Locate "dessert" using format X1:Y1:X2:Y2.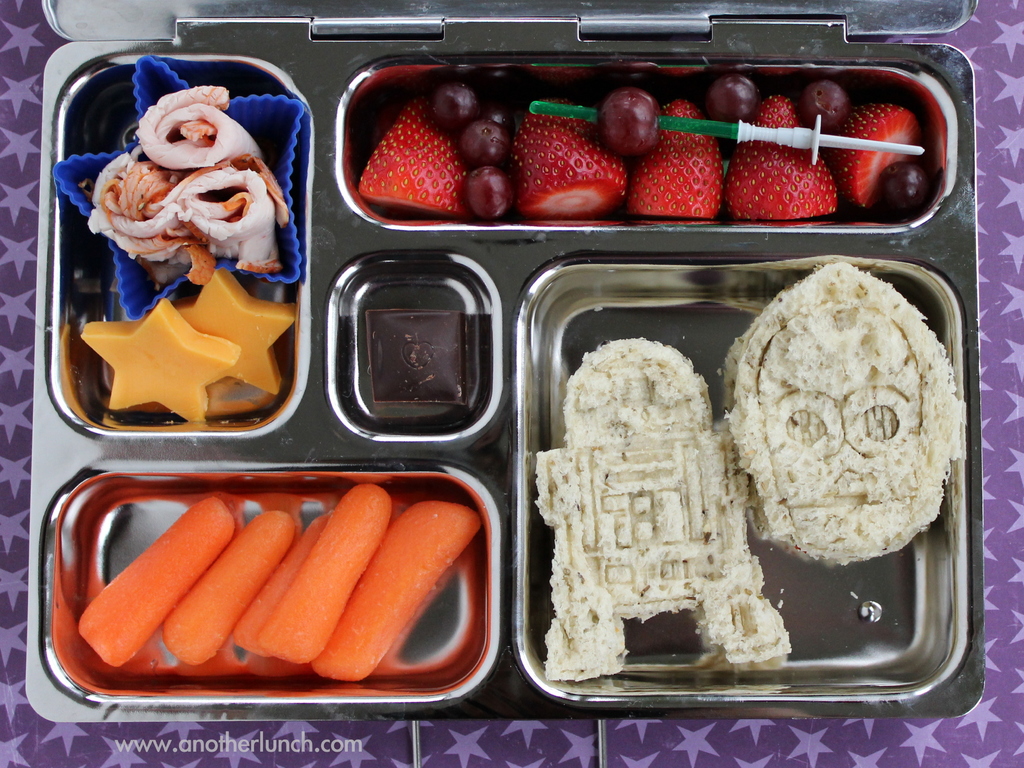
687:72:762:125.
